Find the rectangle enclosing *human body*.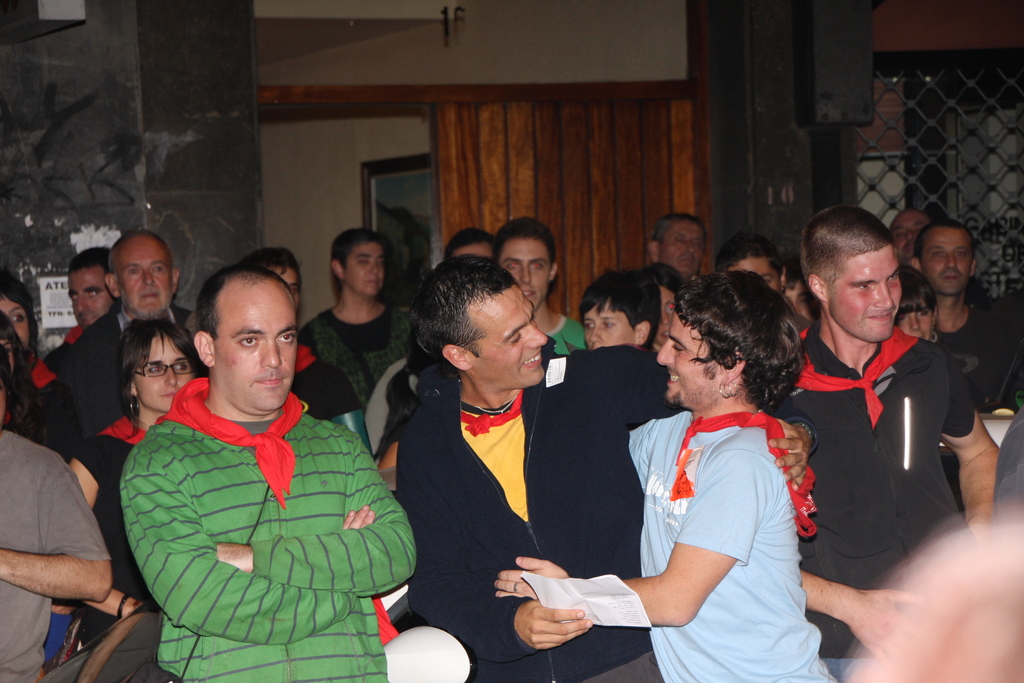
region(985, 418, 1023, 536).
